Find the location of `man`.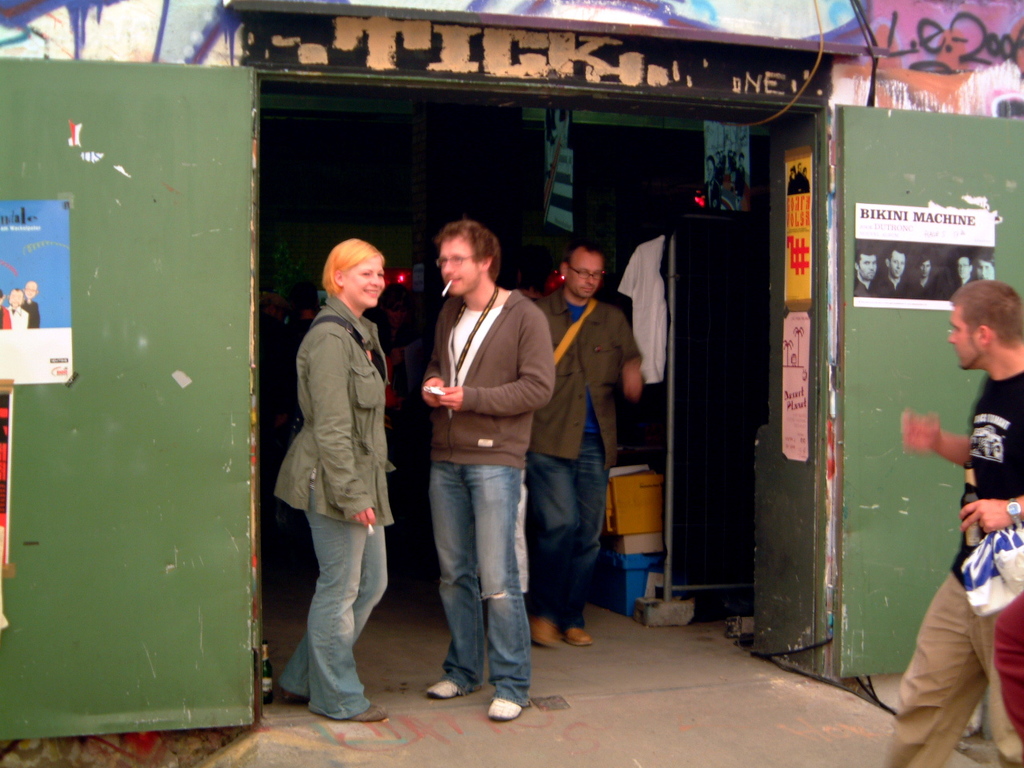
Location: [905, 270, 1015, 737].
